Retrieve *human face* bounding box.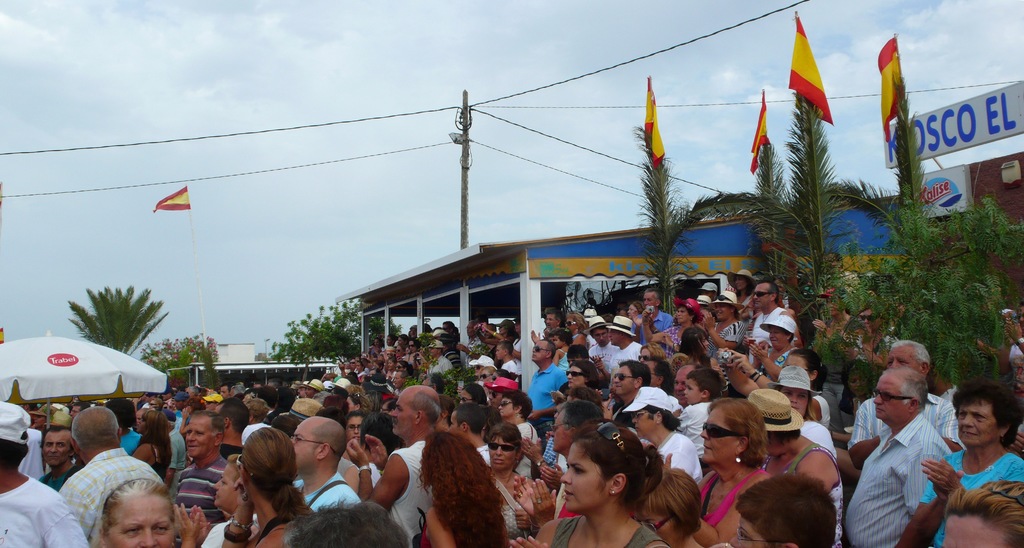
Bounding box: pyautogui.locateOnScreen(305, 385, 318, 399).
